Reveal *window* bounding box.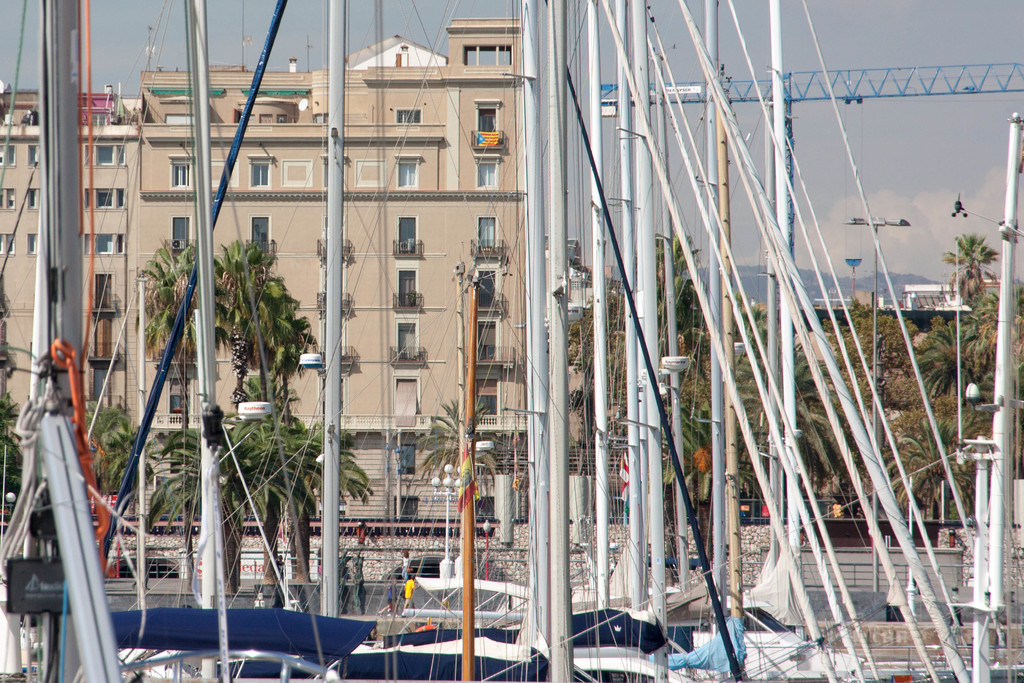
Revealed: 394/443/414/475.
